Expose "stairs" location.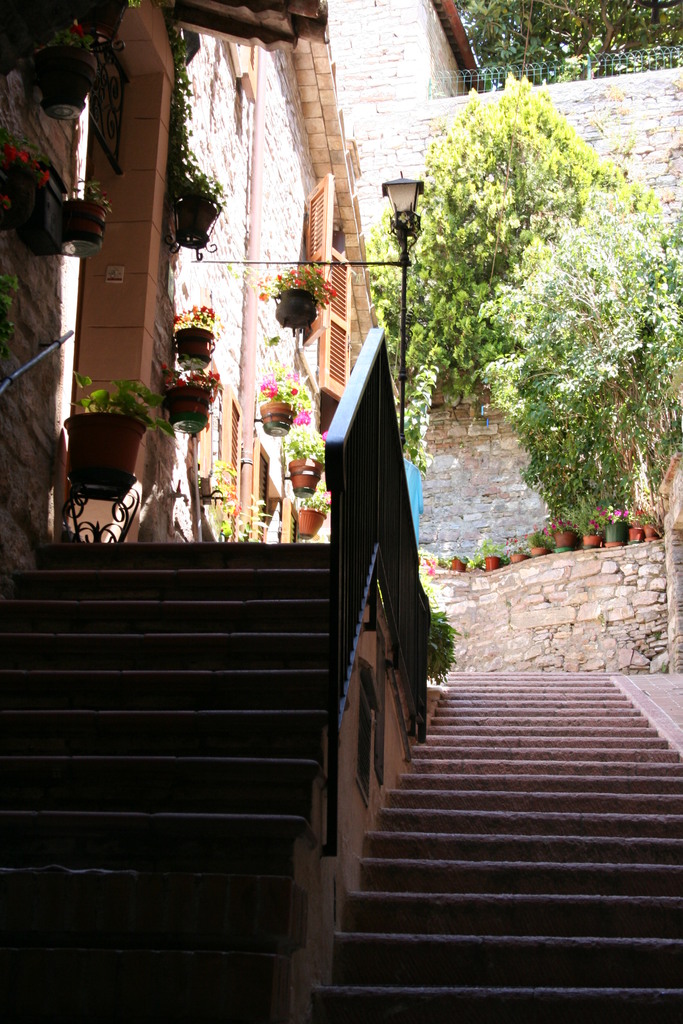
Exposed at 0 529 682 1023.
